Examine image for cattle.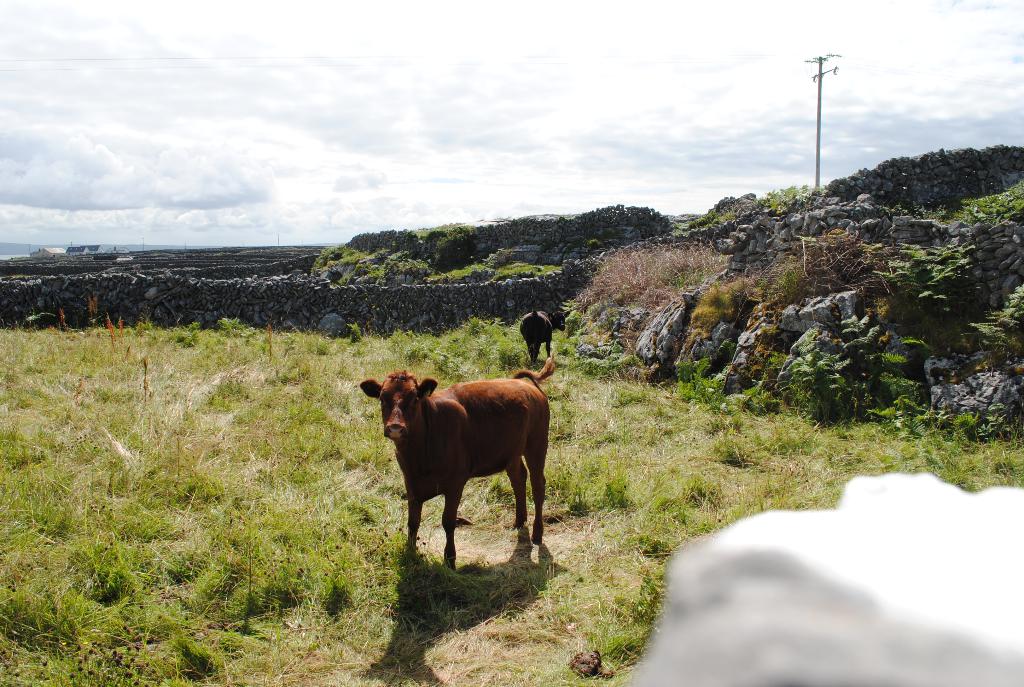
Examination result: [x1=518, y1=305, x2=556, y2=358].
